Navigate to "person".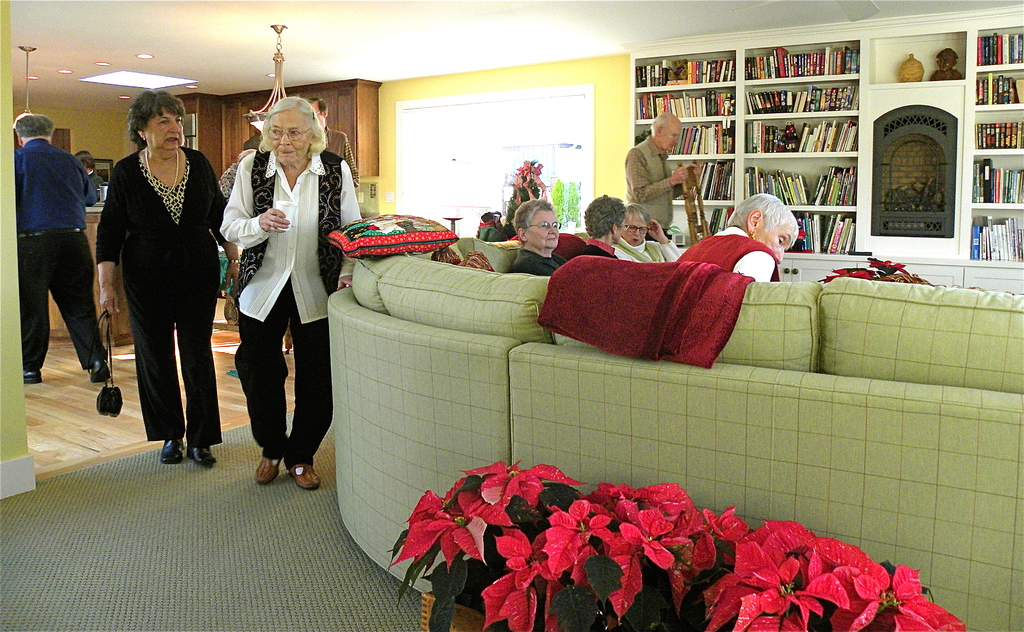
Navigation target: detection(97, 83, 211, 481).
